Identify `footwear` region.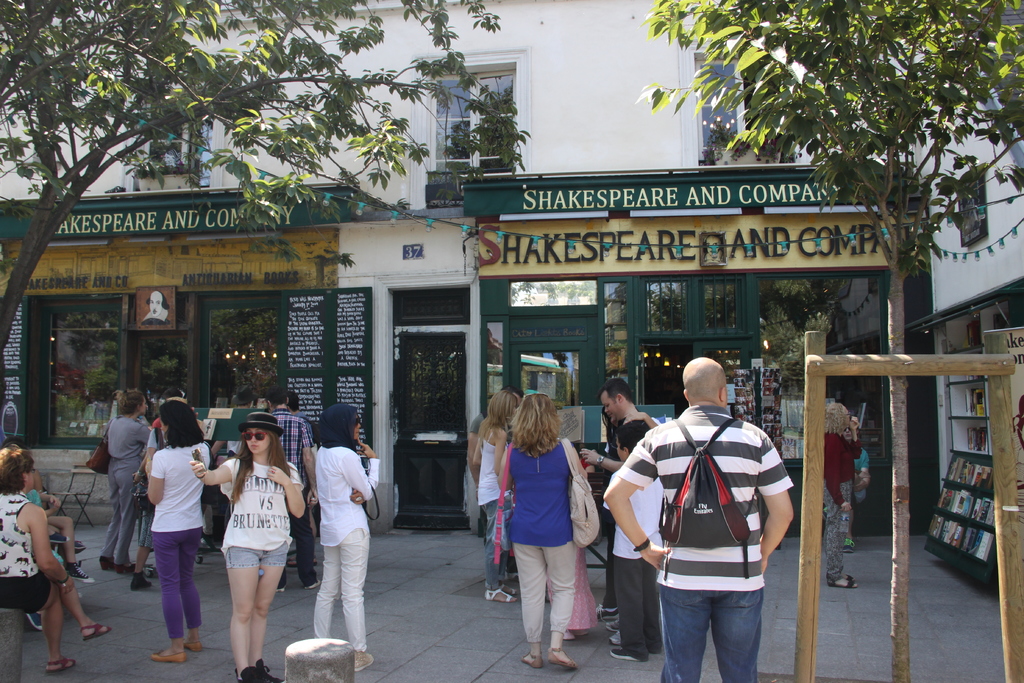
Region: <box>605,635,618,648</box>.
